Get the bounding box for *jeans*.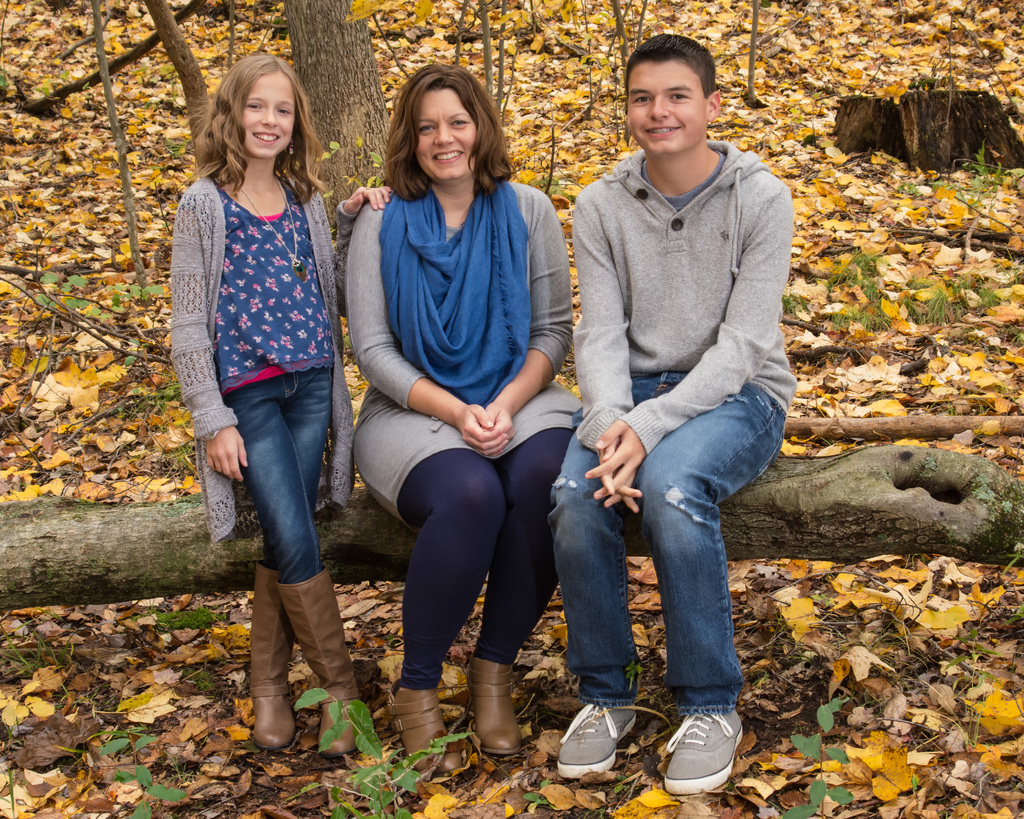
detection(546, 370, 784, 710).
